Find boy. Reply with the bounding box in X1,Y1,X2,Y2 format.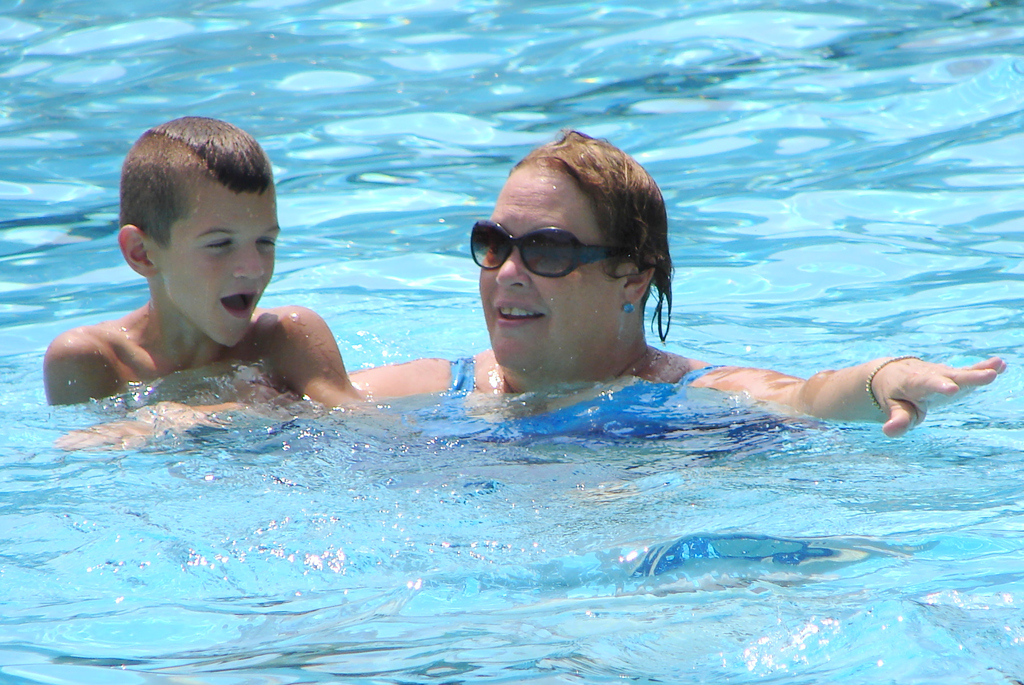
53,122,340,422.
